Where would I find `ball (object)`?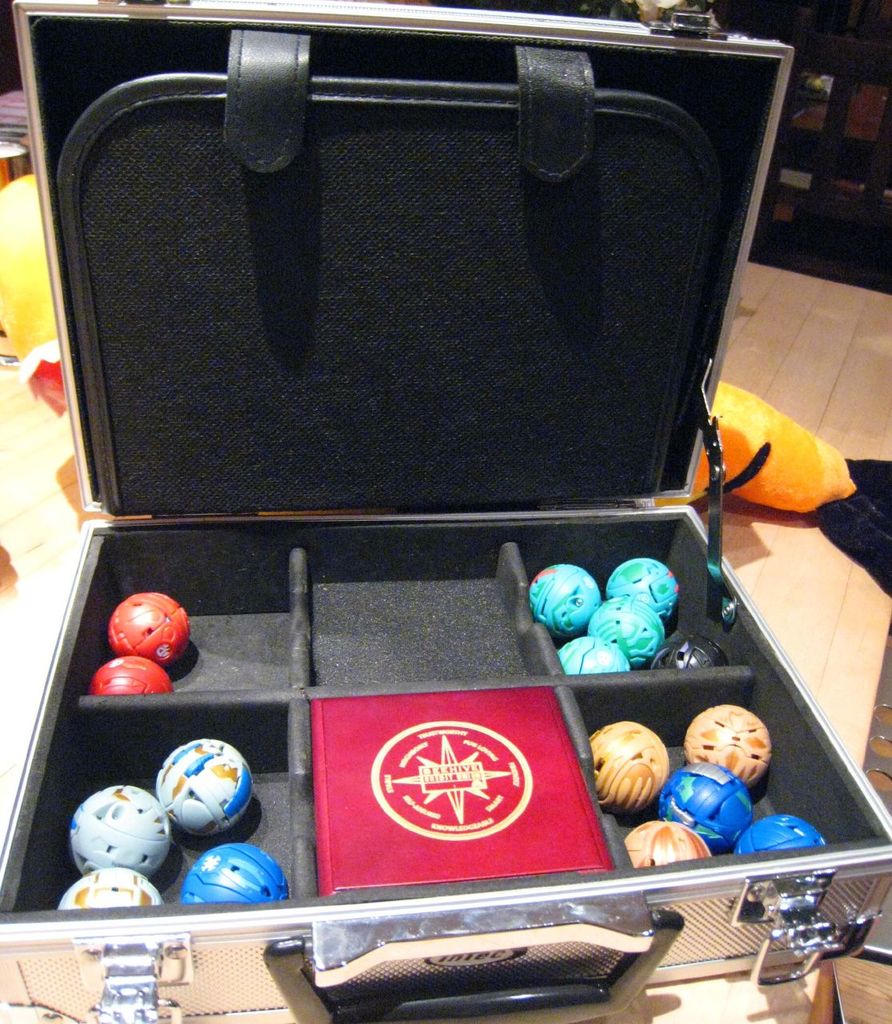
At 618,561,678,614.
